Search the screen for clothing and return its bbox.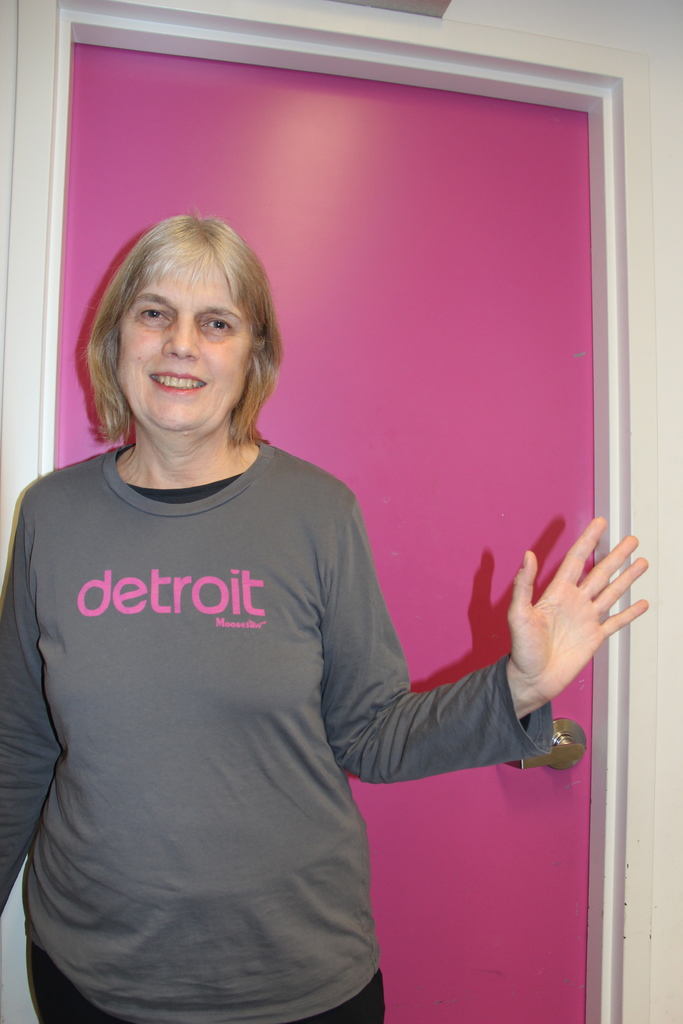
Found: 13,397,421,1013.
